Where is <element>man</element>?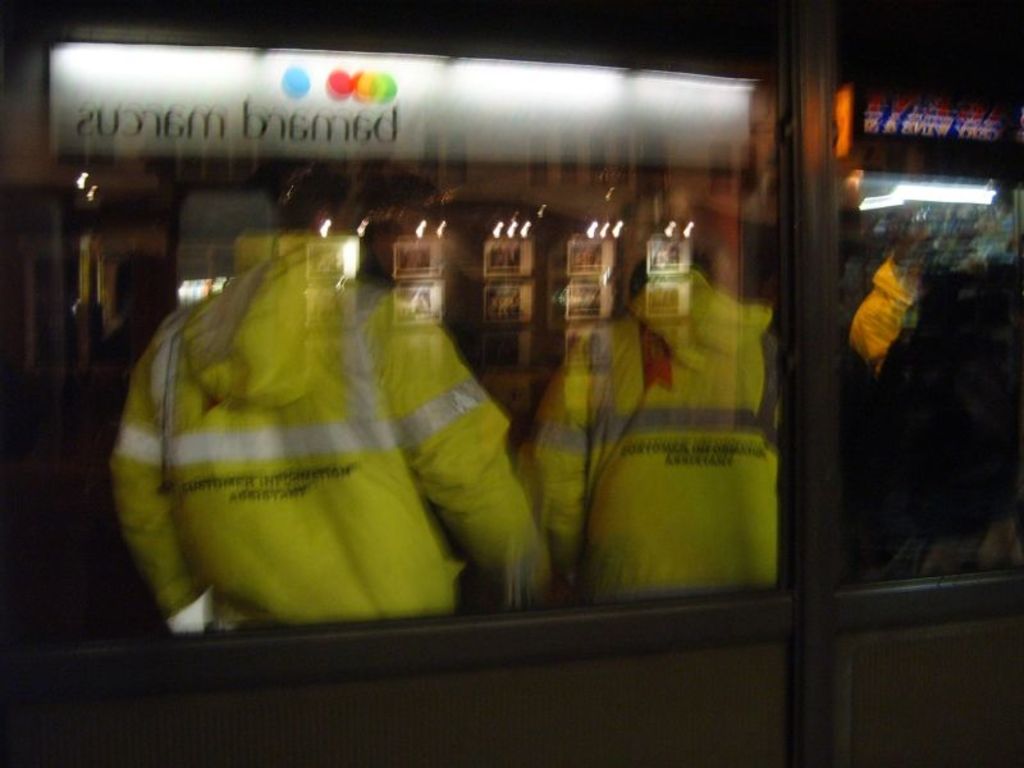
detection(517, 225, 777, 598).
